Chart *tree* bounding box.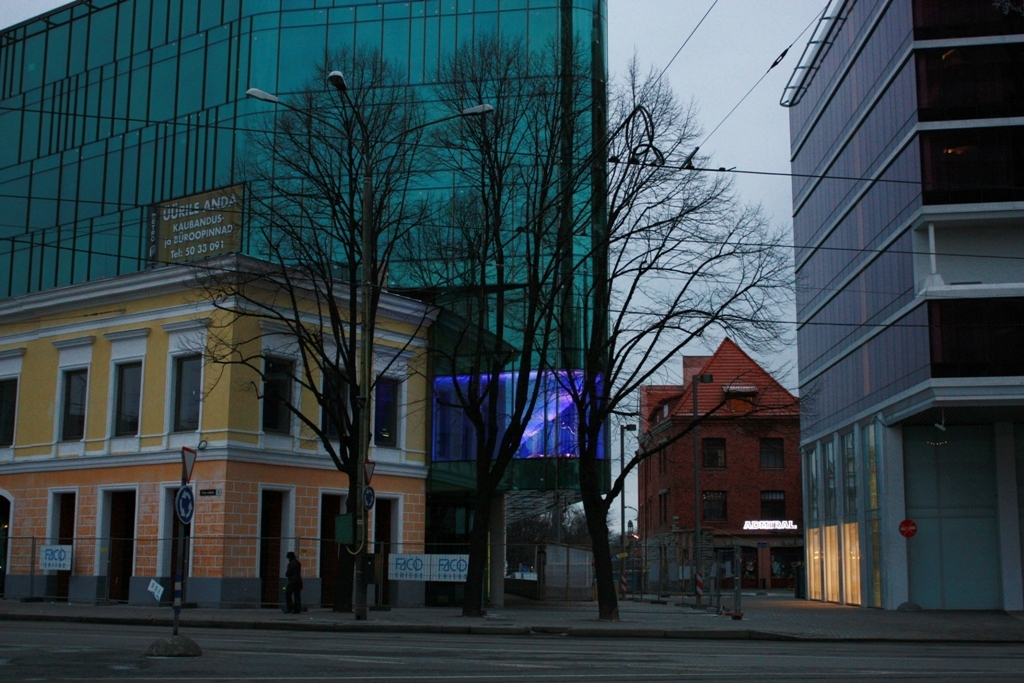
Charted: detection(360, 31, 602, 623).
